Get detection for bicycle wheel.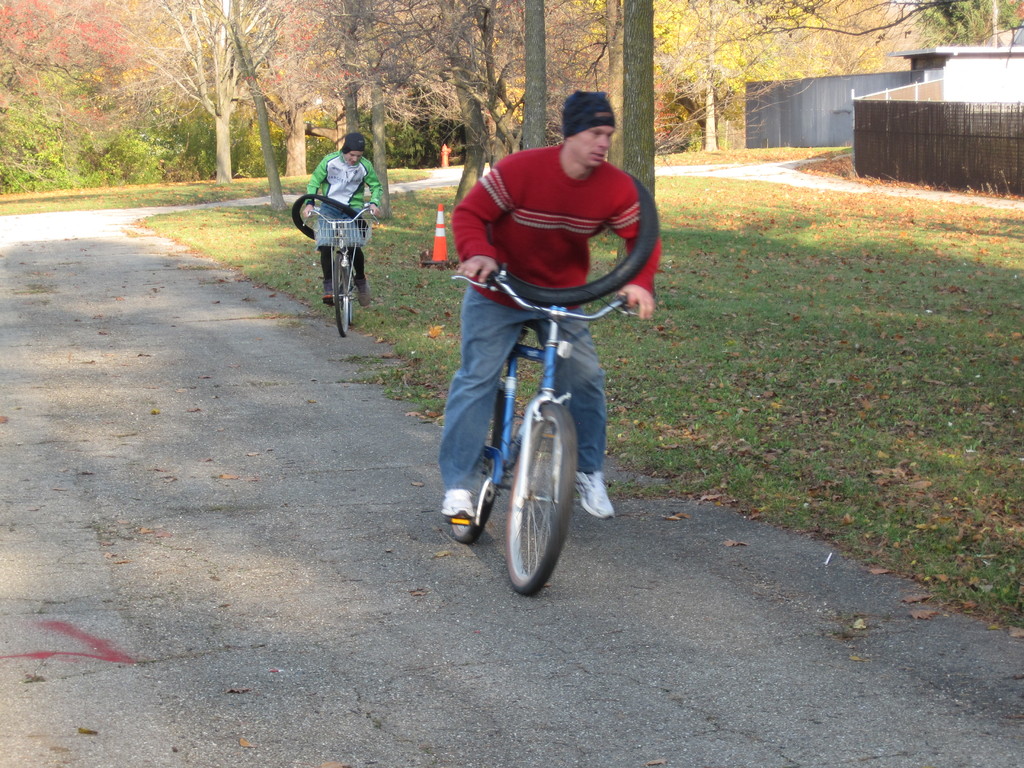
Detection: (332,256,350,337).
